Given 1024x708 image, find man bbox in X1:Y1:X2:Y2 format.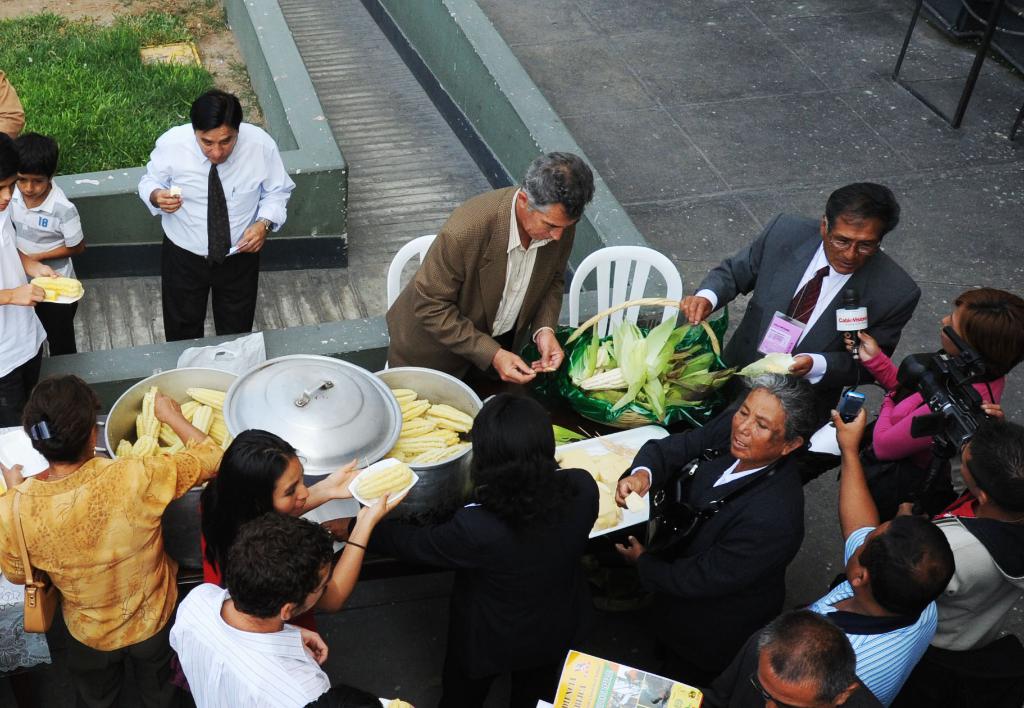
801:406:960:707.
